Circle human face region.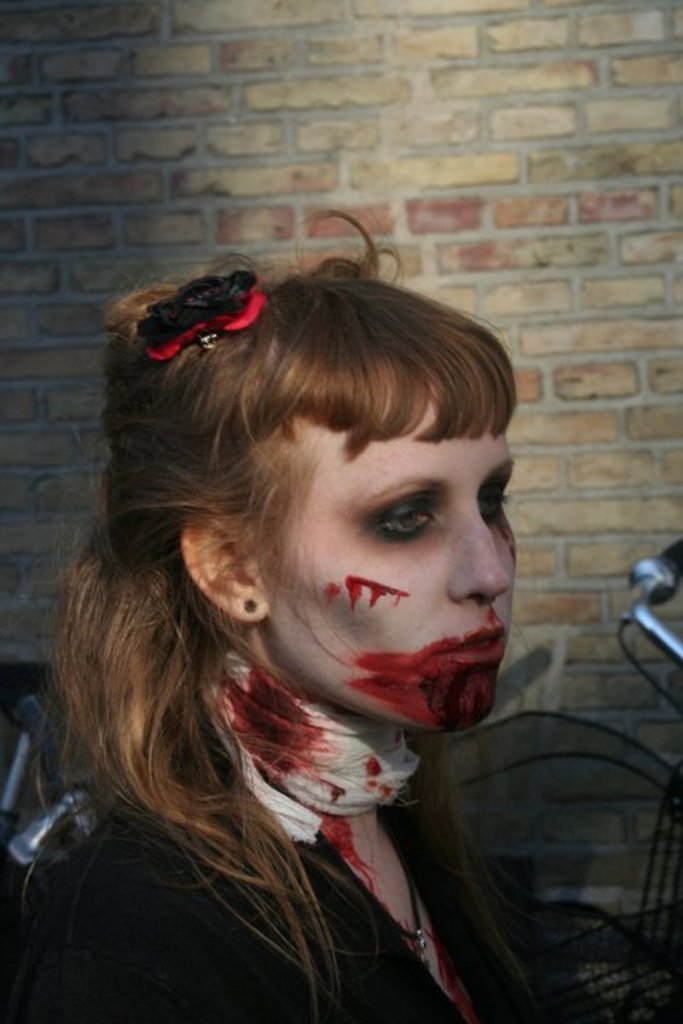
Region: <bbox>285, 397, 521, 728</bbox>.
